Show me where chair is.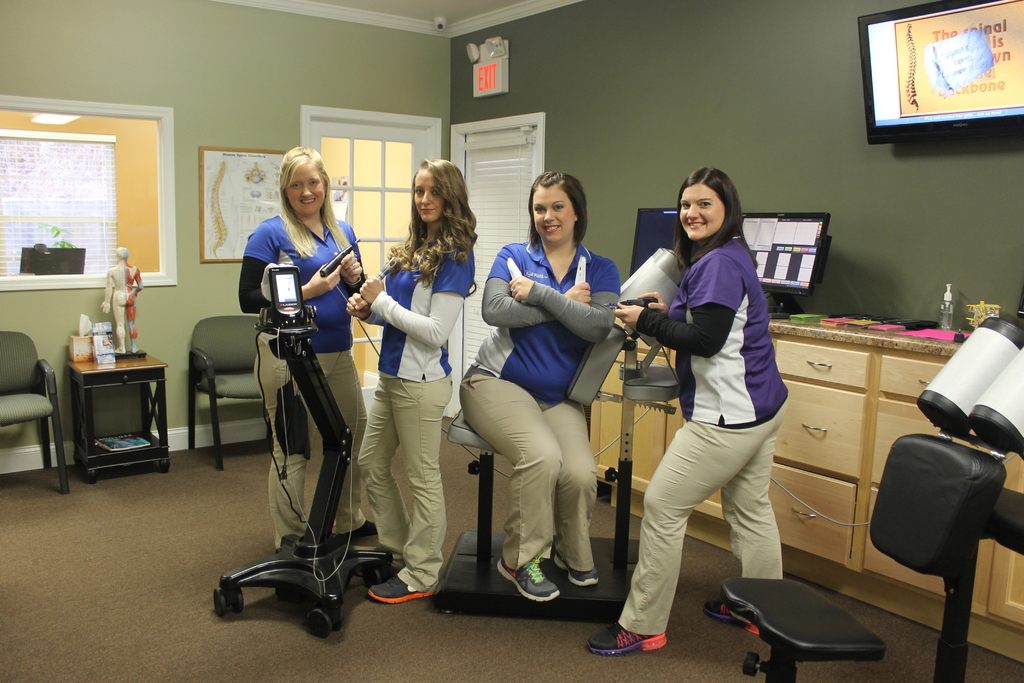
chair is at {"x1": 720, "y1": 434, "x2": 1007, "y2": 682}.
